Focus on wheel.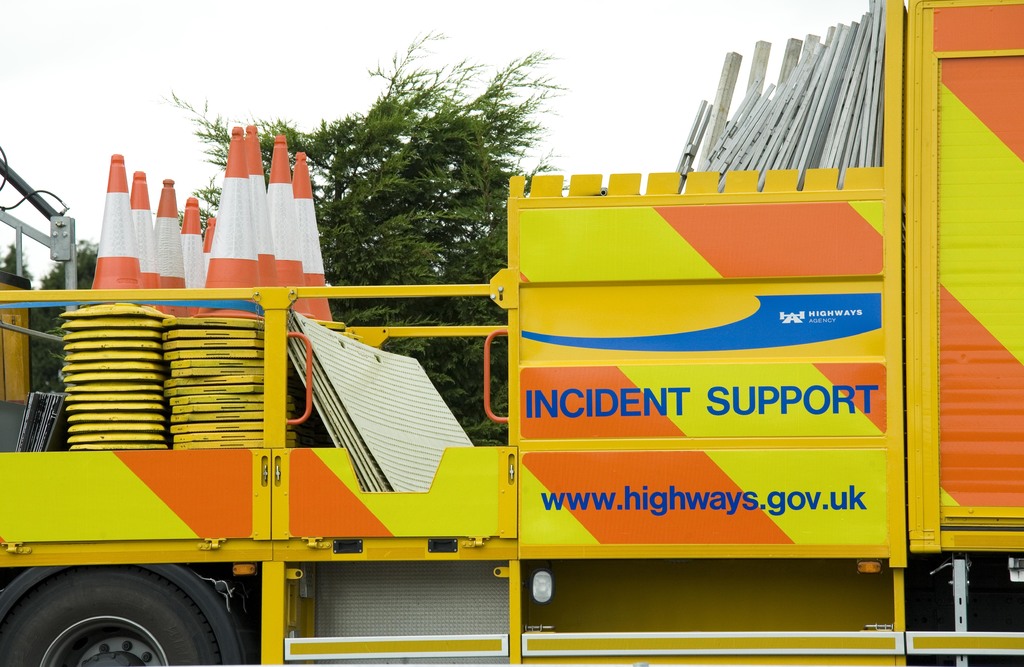
Focused at [left=0, top=565, right=252, bottom=665].
